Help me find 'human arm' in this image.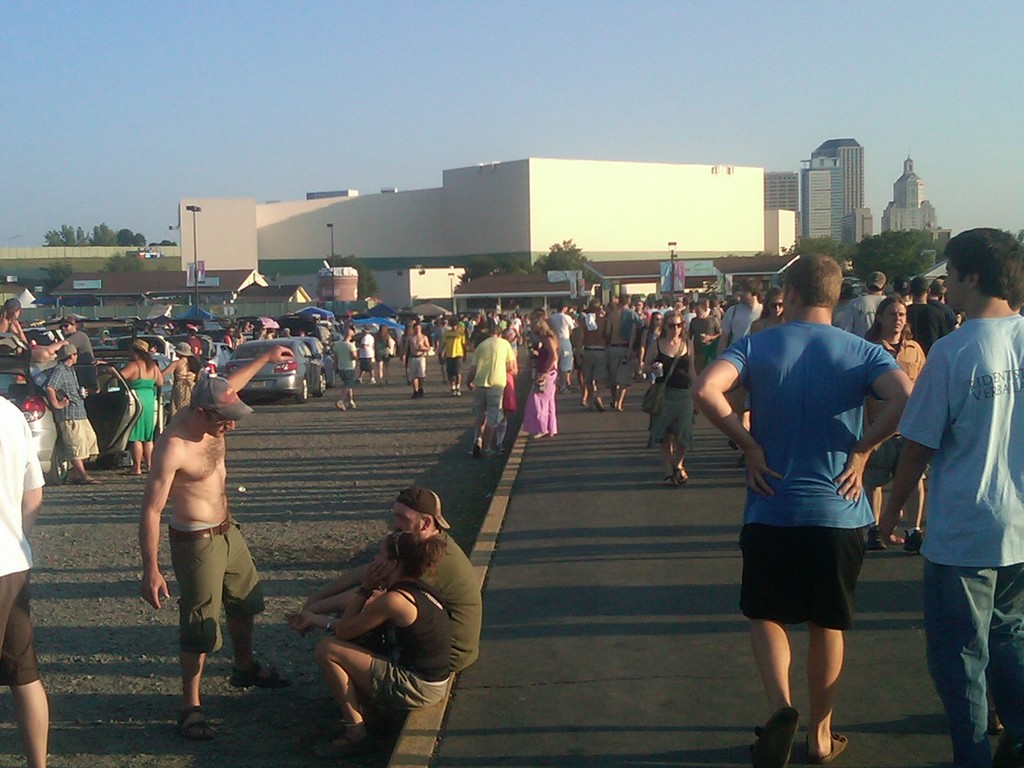
Found it: [x1=464, y1=348, x2=477, y2=390].
